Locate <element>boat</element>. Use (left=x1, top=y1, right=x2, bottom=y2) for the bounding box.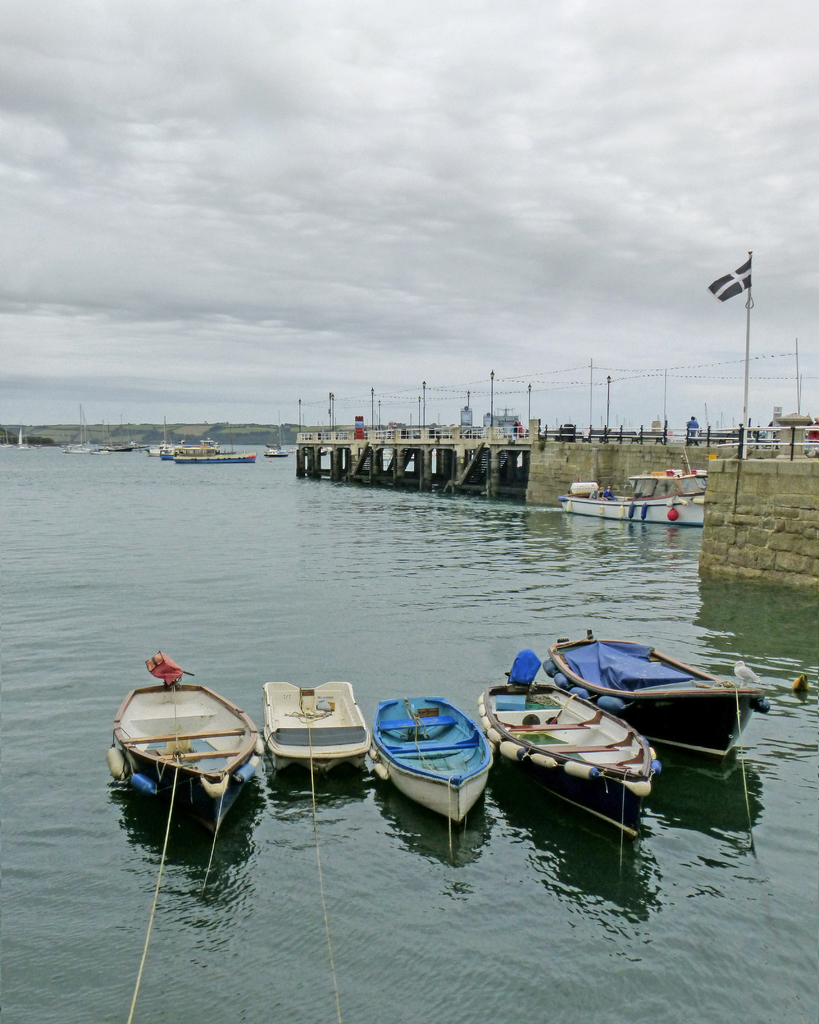
(left=113, top=652, right=284, bottom=844).
